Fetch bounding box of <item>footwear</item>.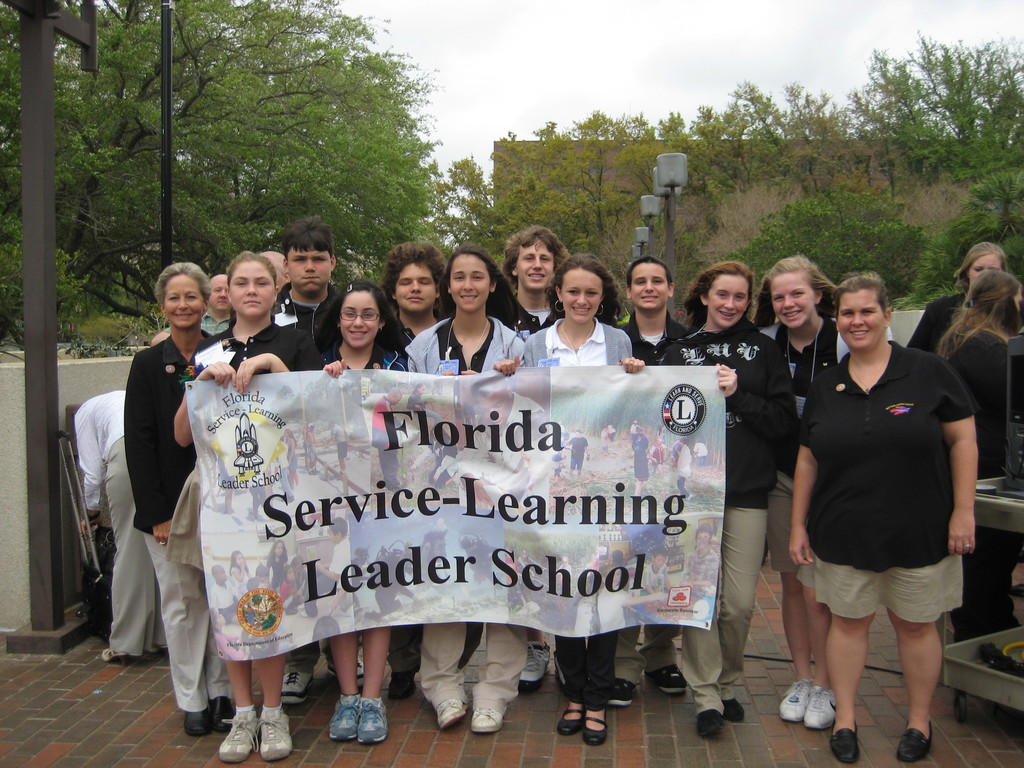
Bbox: Rect(516, 639, 548, 689).
